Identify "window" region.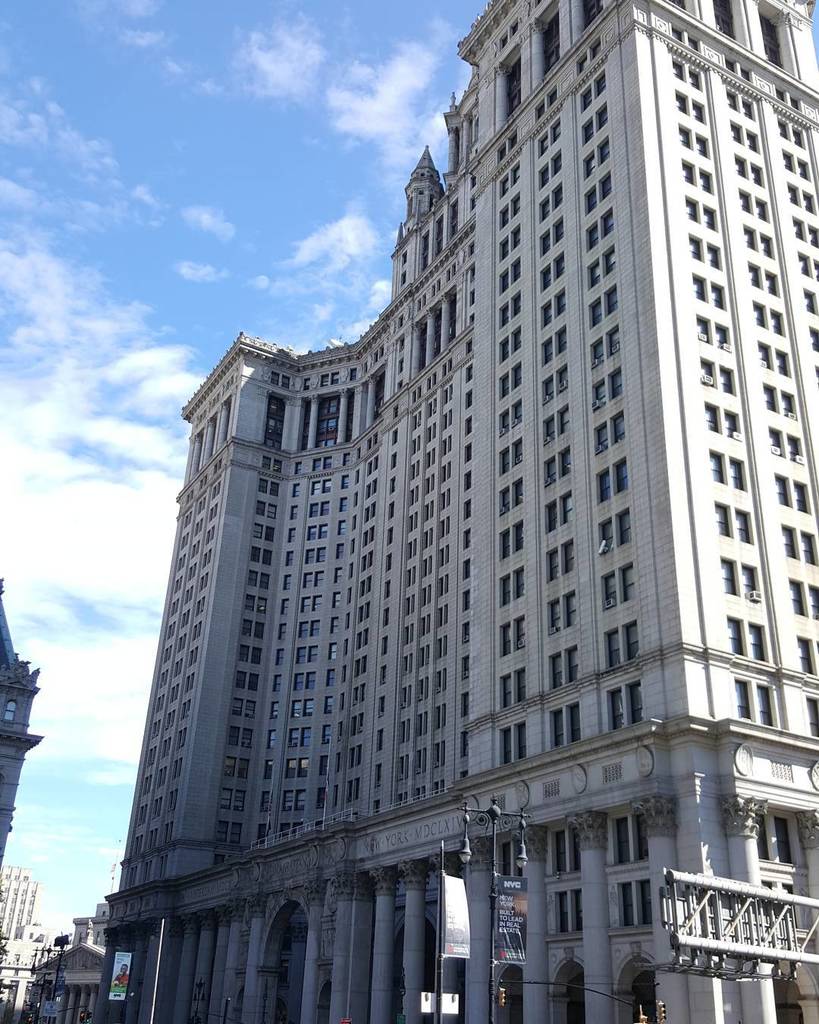
Region: bbox(541, 12, 558, 61).
